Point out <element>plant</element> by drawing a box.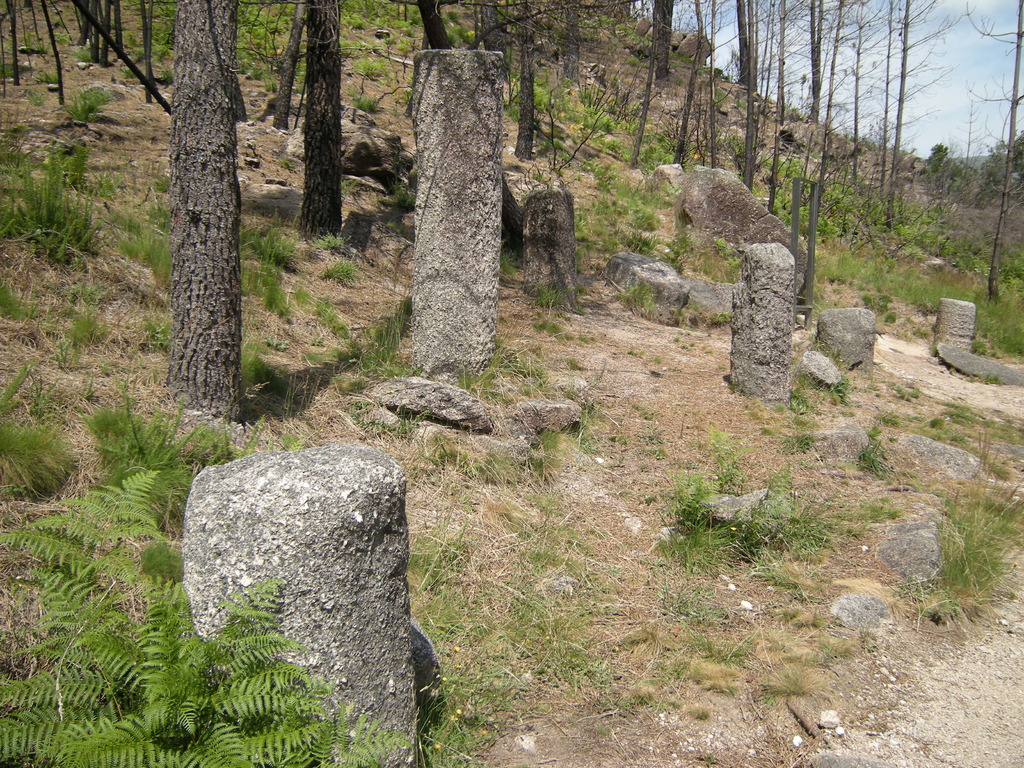
[652, 431, 837, 584].
